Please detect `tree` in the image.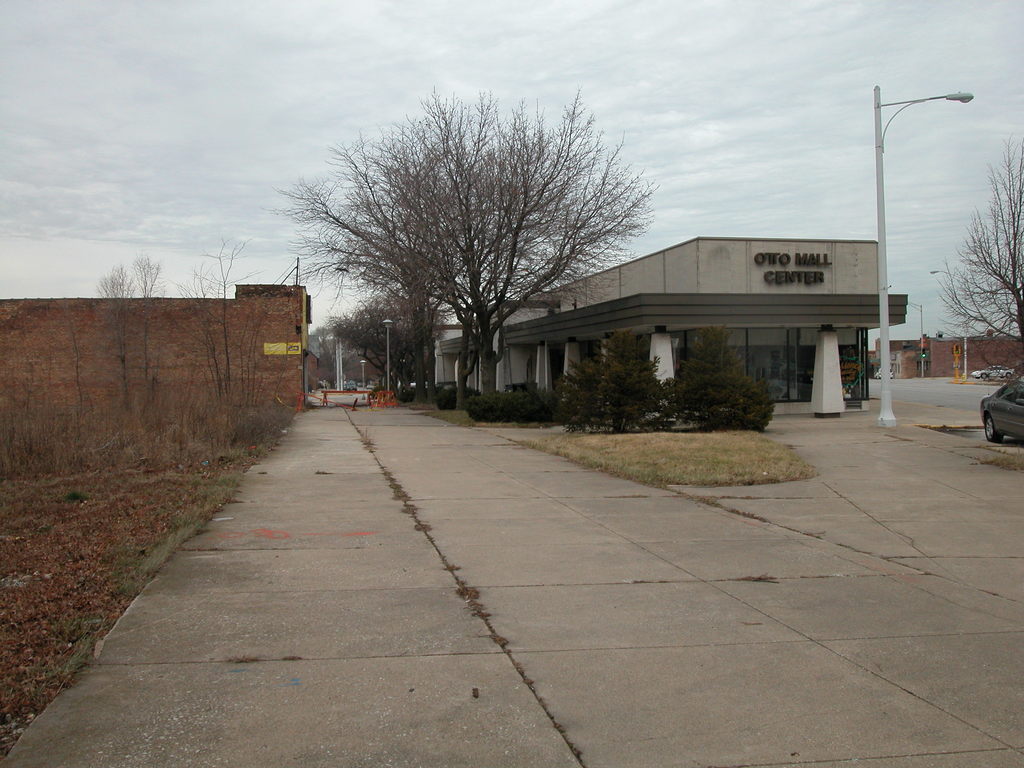
321, 76, 662, 403.
